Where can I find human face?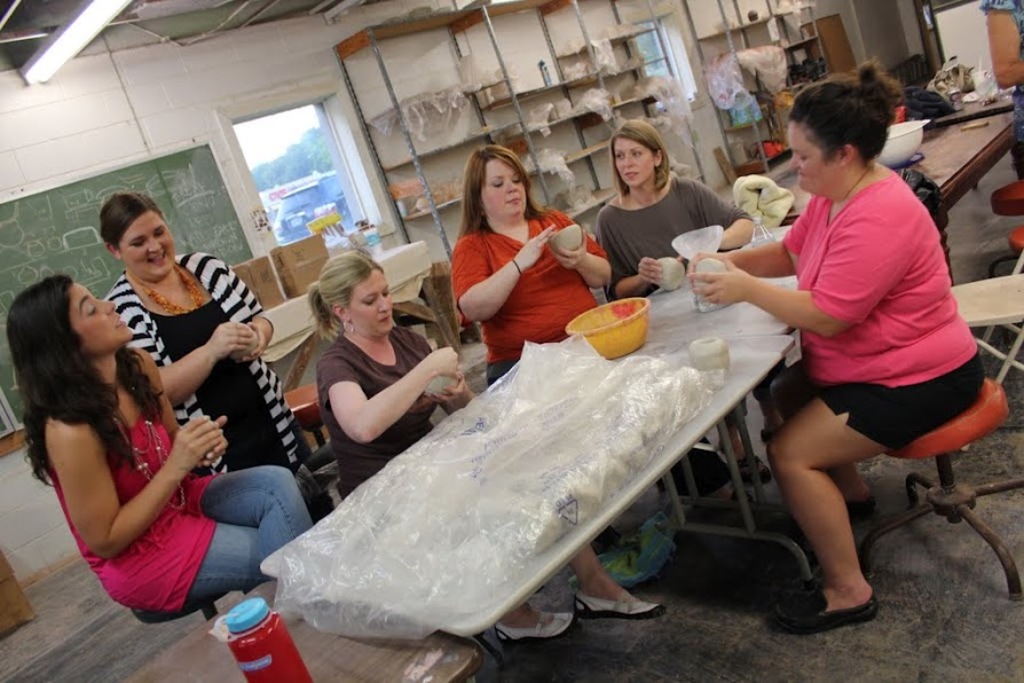
You can find it at x1=482 y1=156 x2=525 y2=218.
